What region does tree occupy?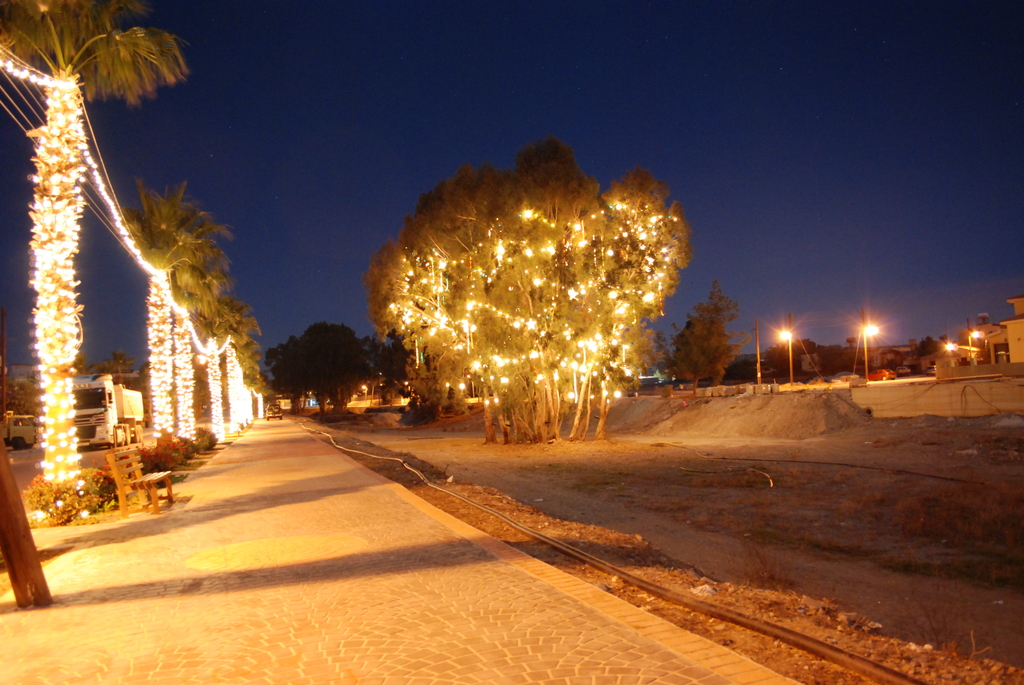
[x1=170, y1=227, x2=232, y2=459].
